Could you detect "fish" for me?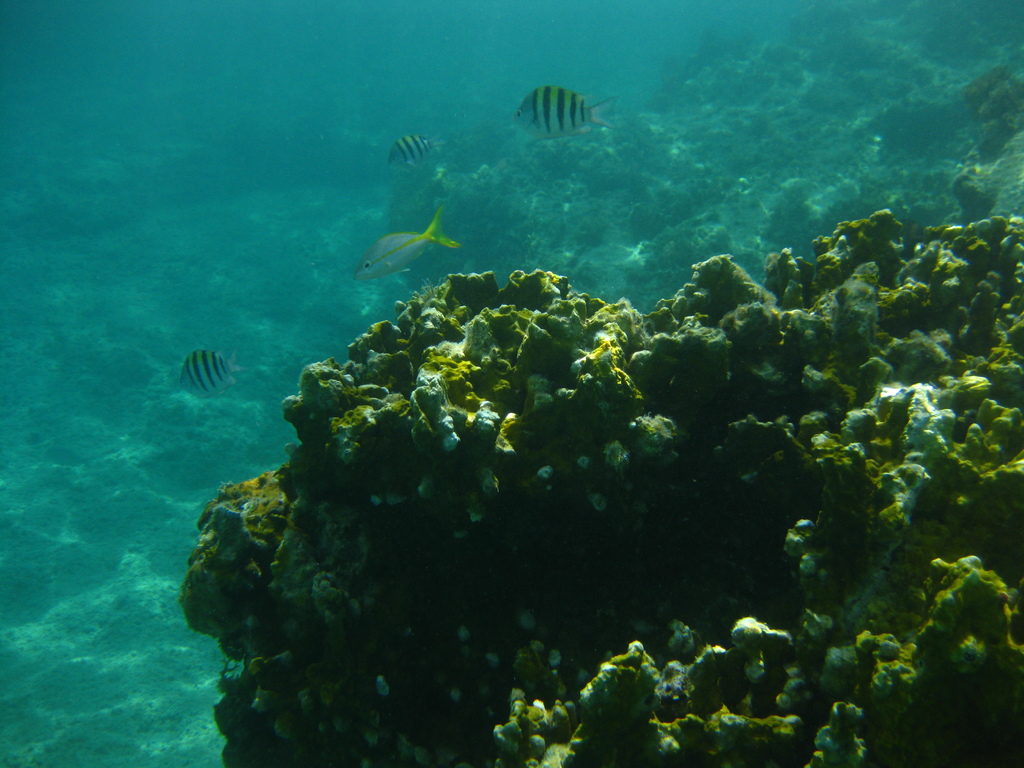
Detection result: pyautogui.locateOnScreen(511, 83, 612, 156).
